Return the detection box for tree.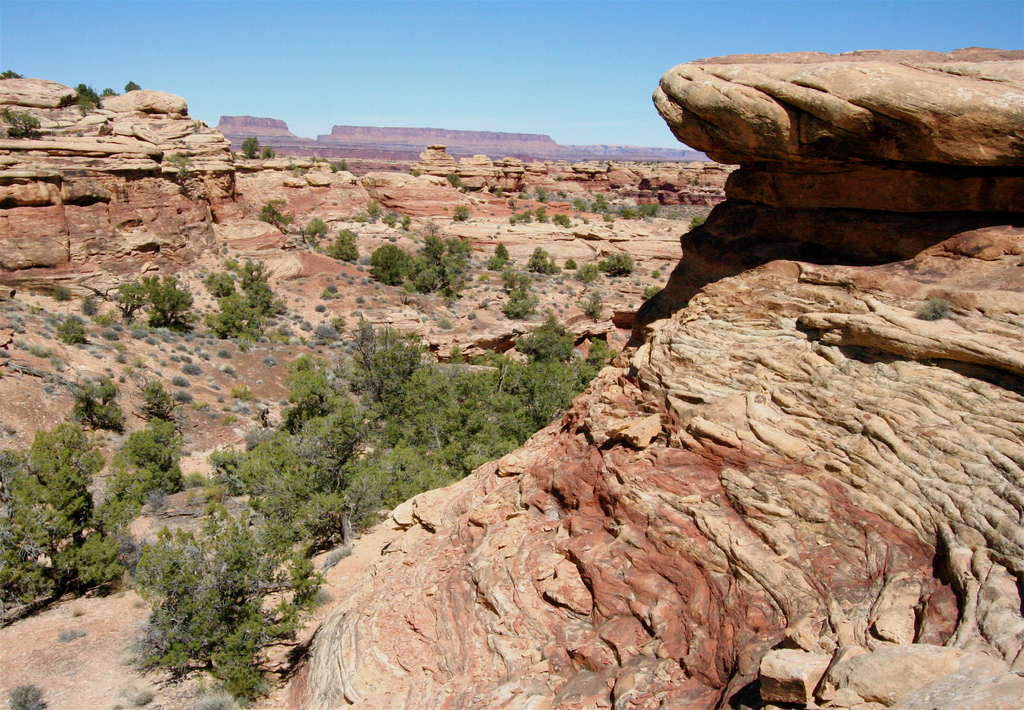
<box>220,281,249,326</box>.
